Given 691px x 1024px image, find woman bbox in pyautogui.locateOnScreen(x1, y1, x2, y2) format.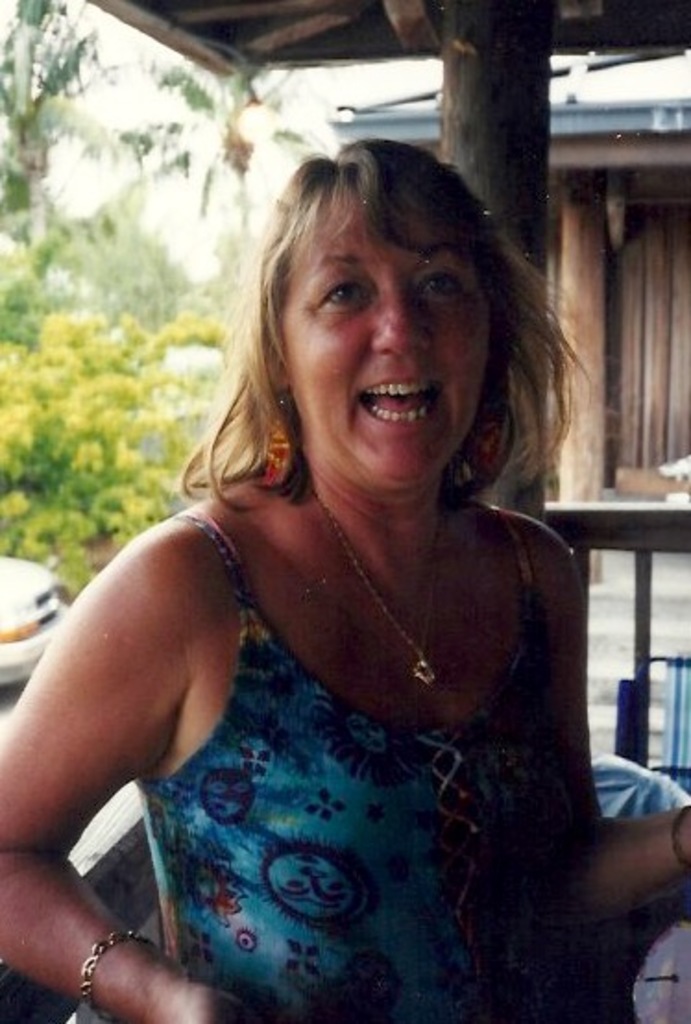
pyautogui.locateOnScreen(44, 124, 617, 1020).
